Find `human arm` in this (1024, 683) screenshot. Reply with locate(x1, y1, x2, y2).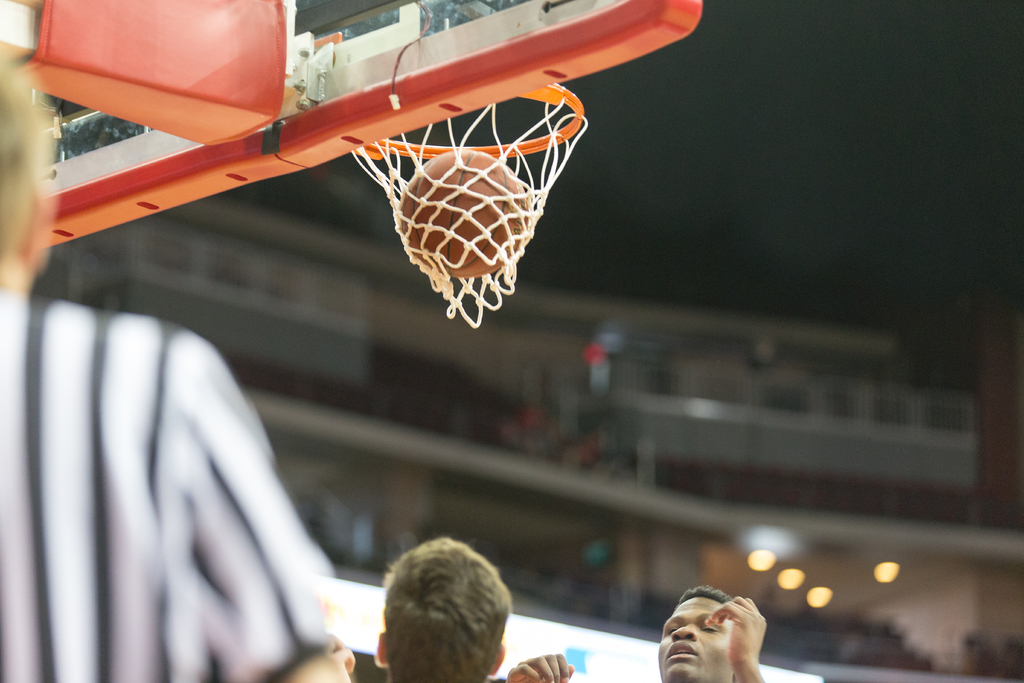
locate(180, 350, 345, 682).
